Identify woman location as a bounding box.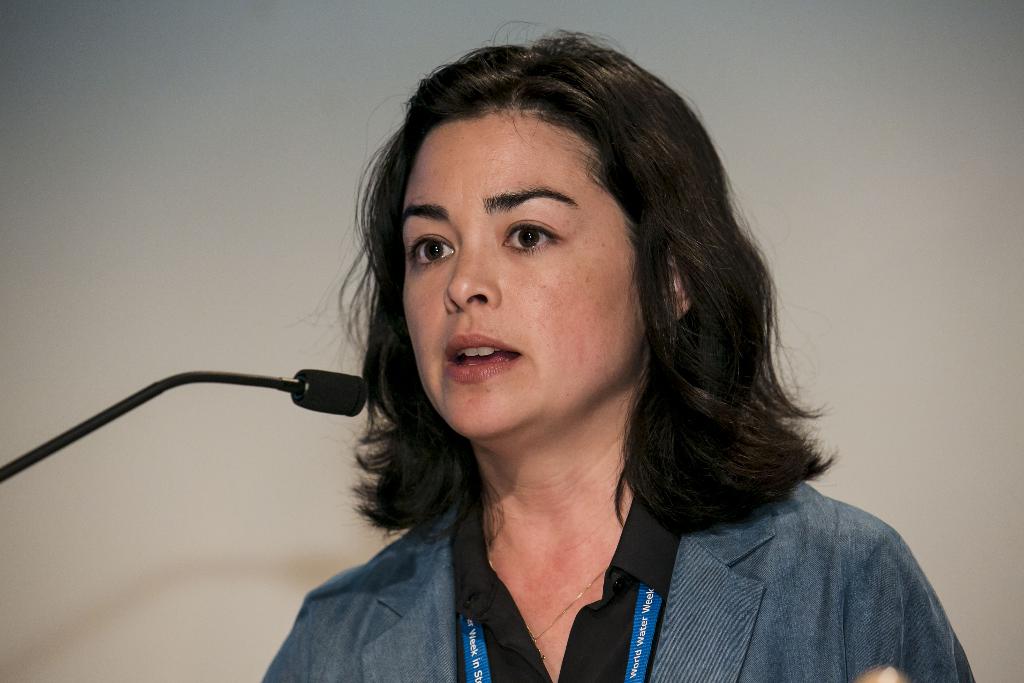
202,56,921,679.
